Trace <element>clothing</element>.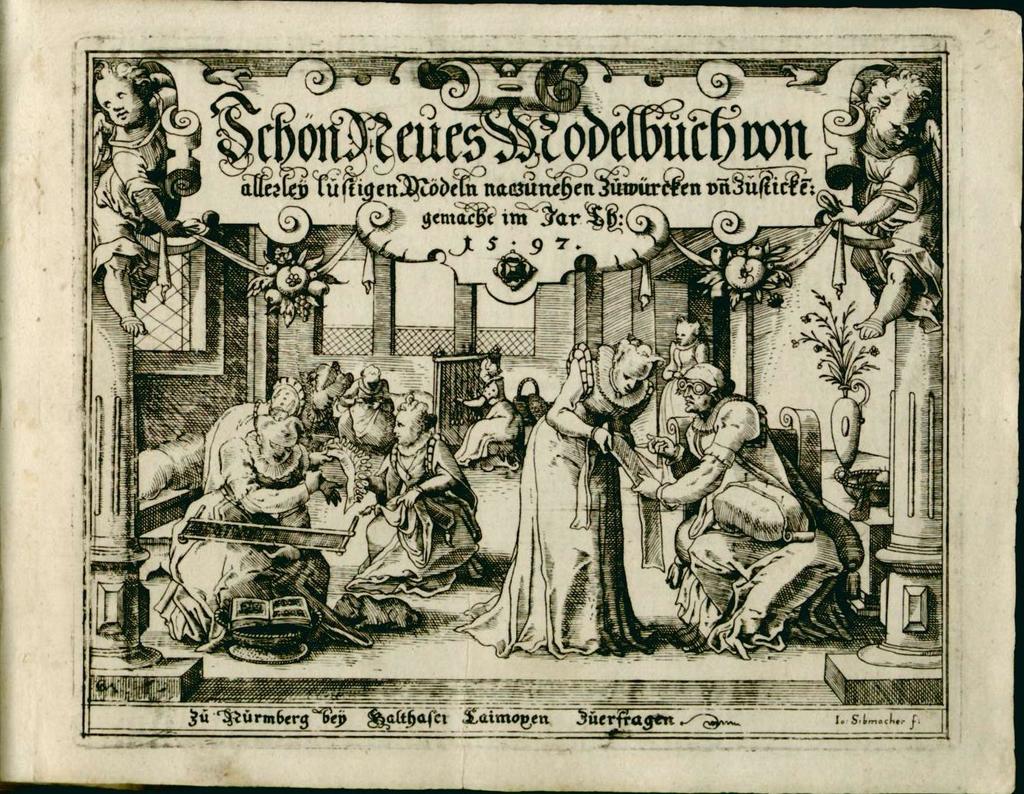
Traced to <box>856,153,939,320</box>.
